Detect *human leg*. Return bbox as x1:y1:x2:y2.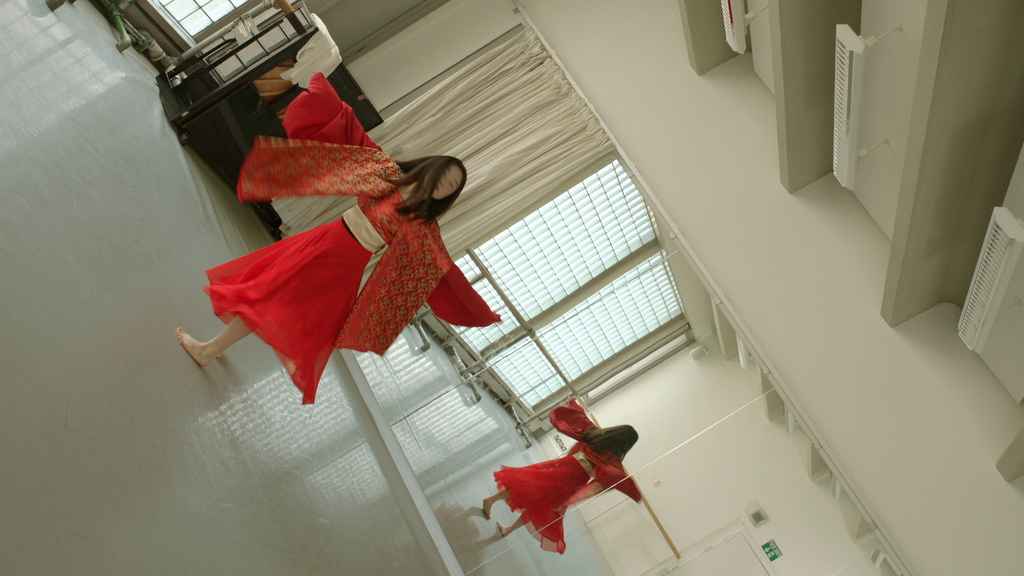
179:252:349:368.
